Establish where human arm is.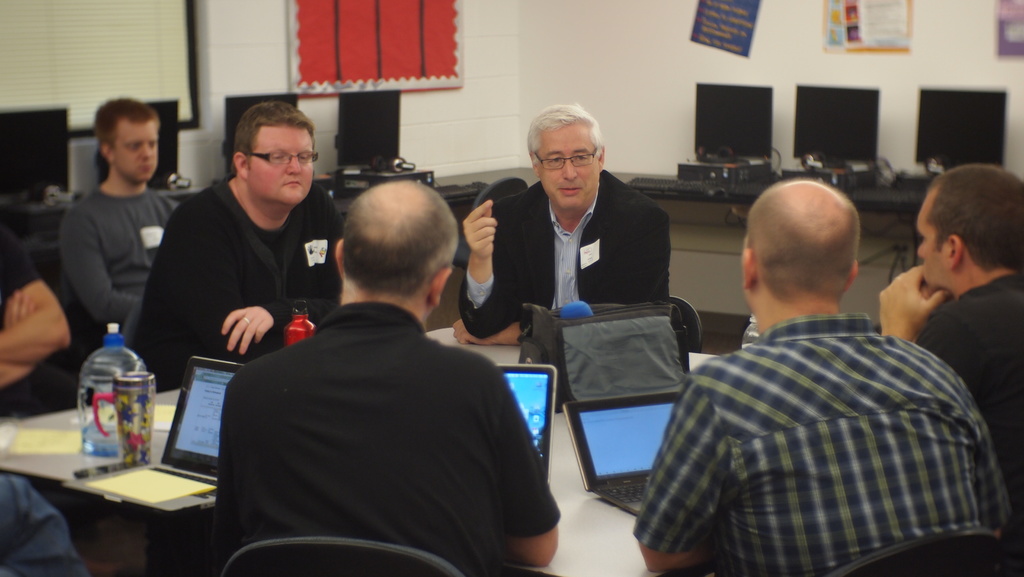
Established at {"x1": 172, "y1": 200, "x2": 287, "y2": 364}.
